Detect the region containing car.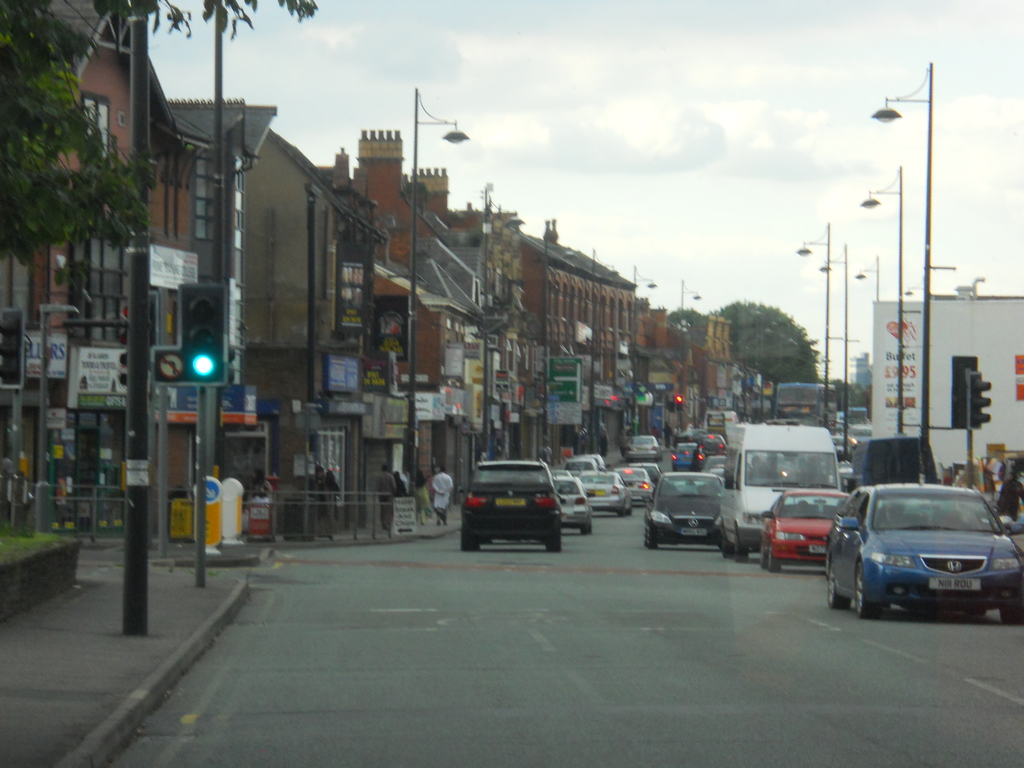
623/471/653/495.
